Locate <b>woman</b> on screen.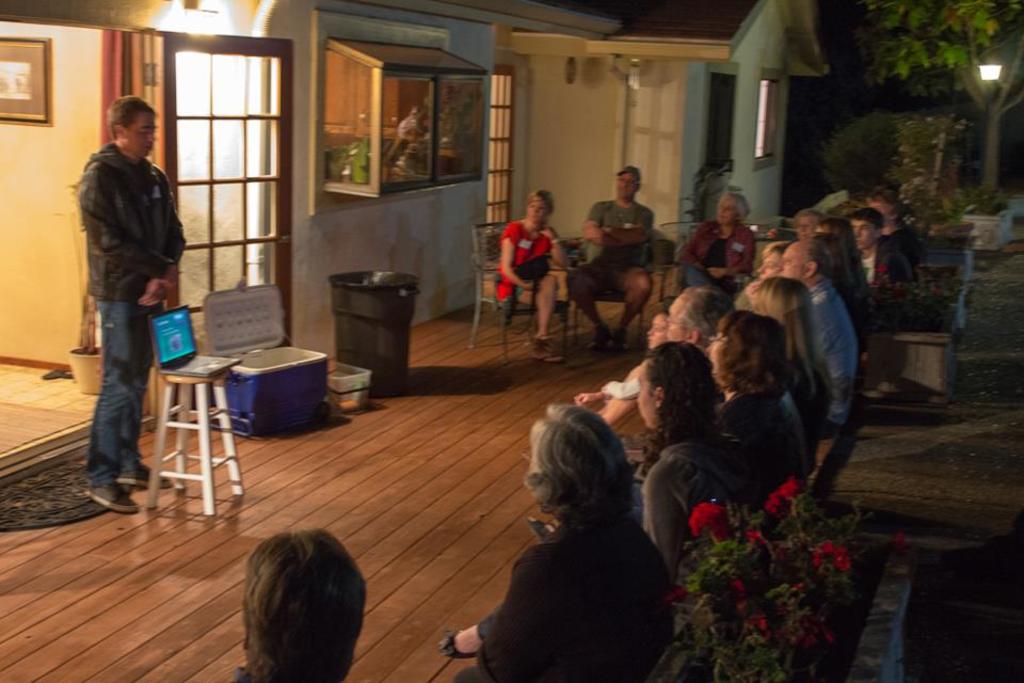
On screen at region(438, 342, 753, 662).
